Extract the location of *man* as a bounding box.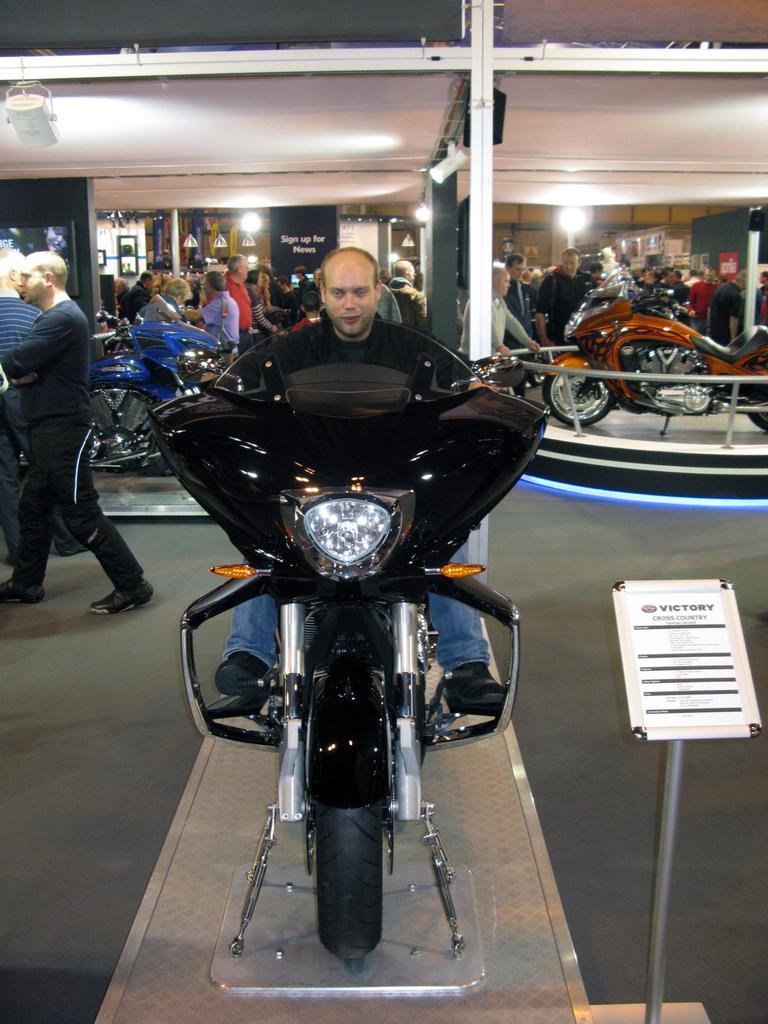
503 254 541 346.
